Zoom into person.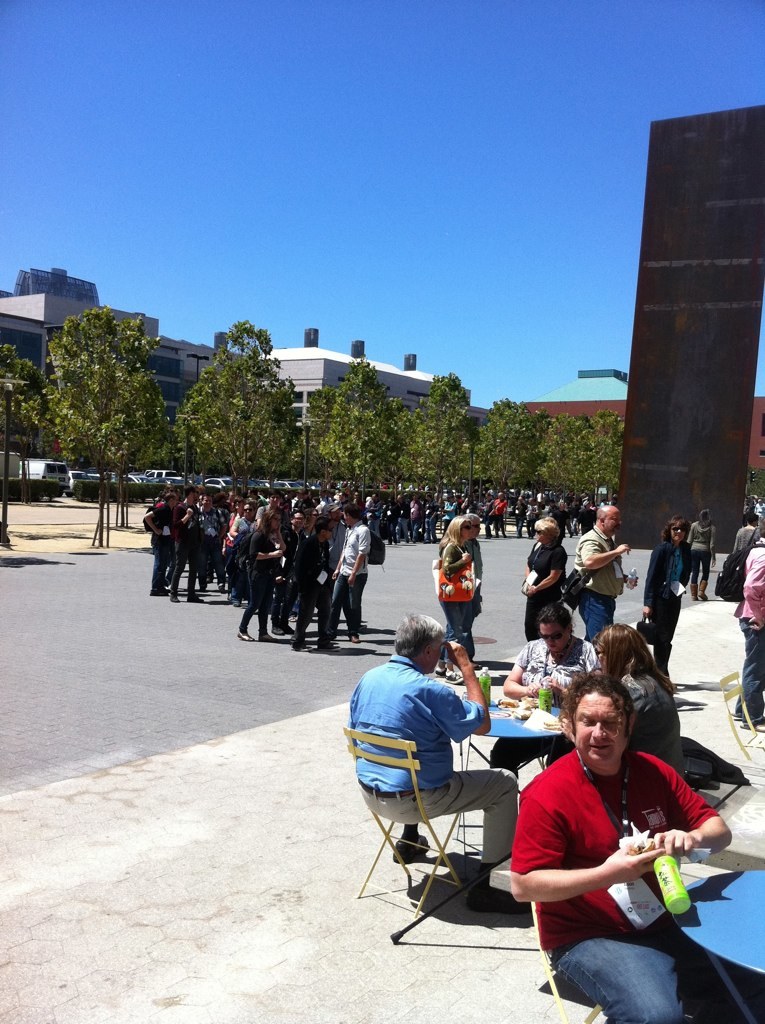
Zoom target: select_region(517, 511, 572, 639).
